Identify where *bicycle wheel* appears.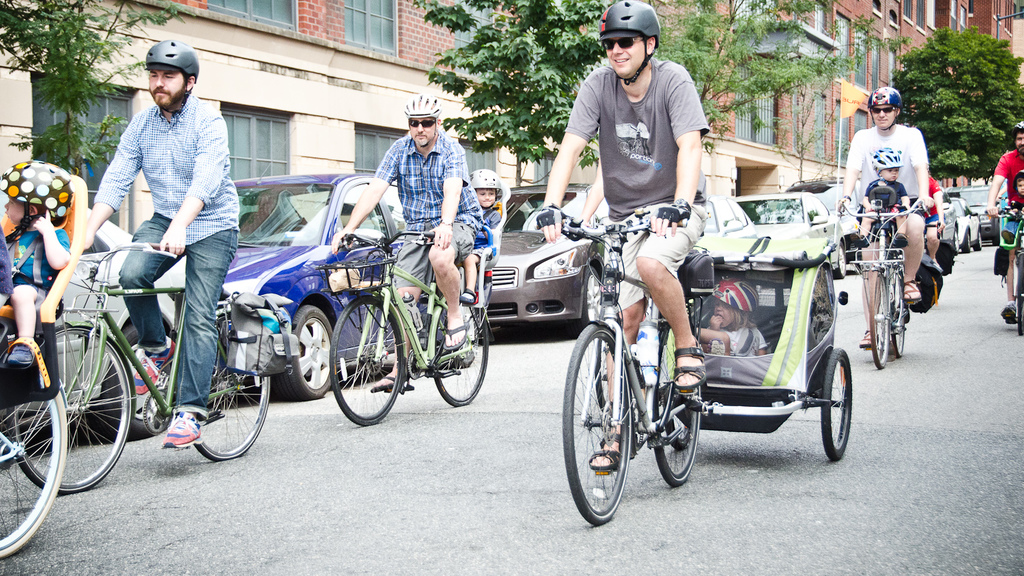
Appears at [left=327, top=291, right=401, bottom=424].
